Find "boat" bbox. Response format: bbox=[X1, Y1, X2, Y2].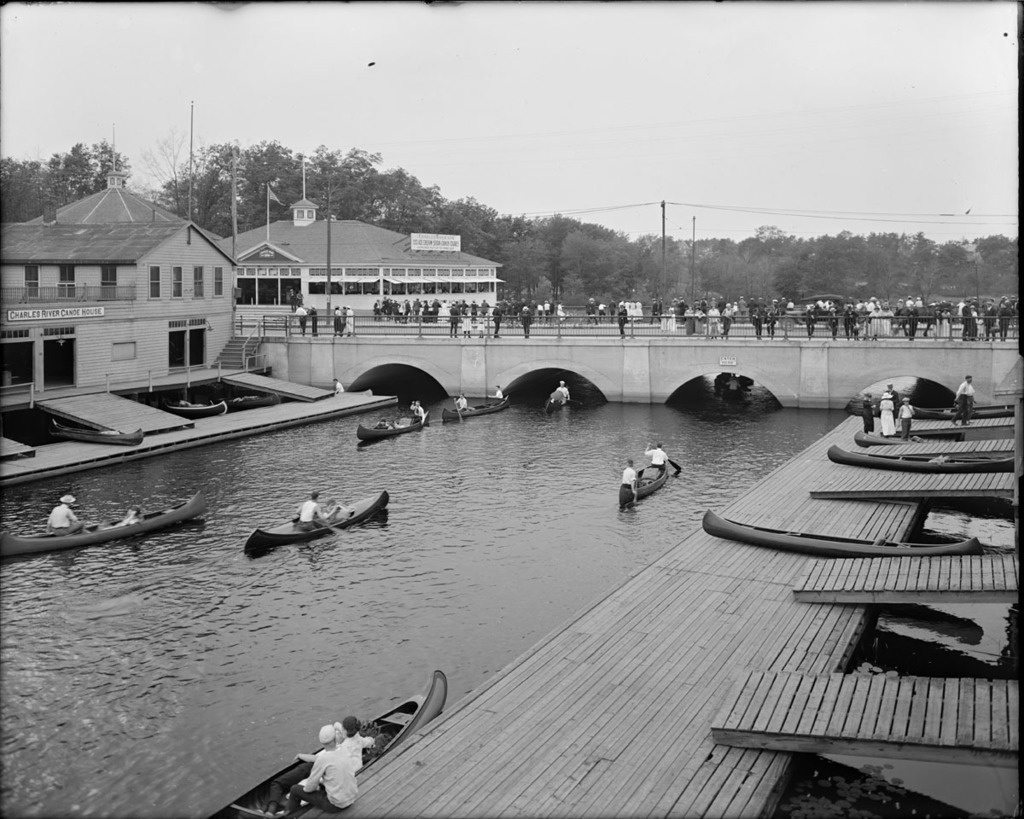
bbox=[228, 397, 284, 410].
